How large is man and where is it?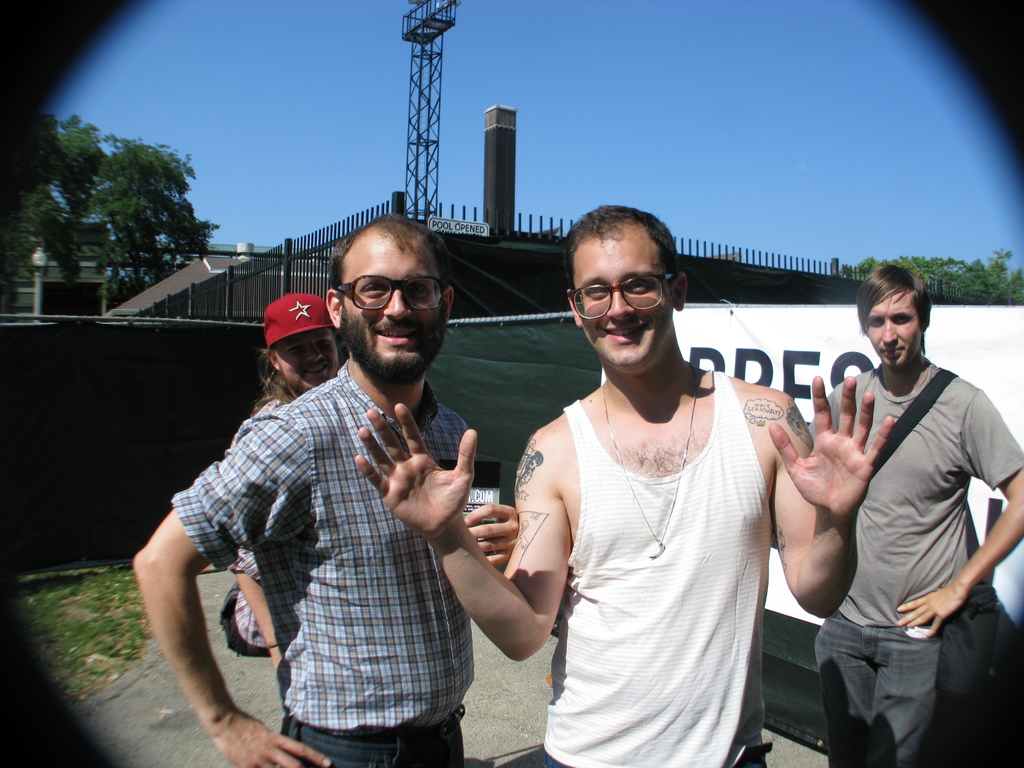
Bounding box: (120, 214, 520, 767).
